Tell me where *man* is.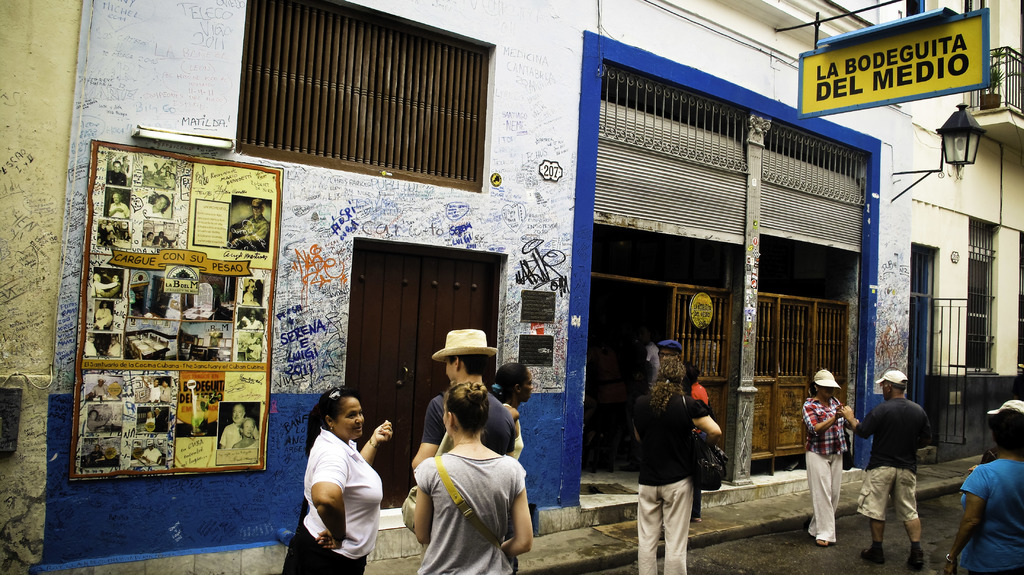
*man* is at (655,338,684,364).
